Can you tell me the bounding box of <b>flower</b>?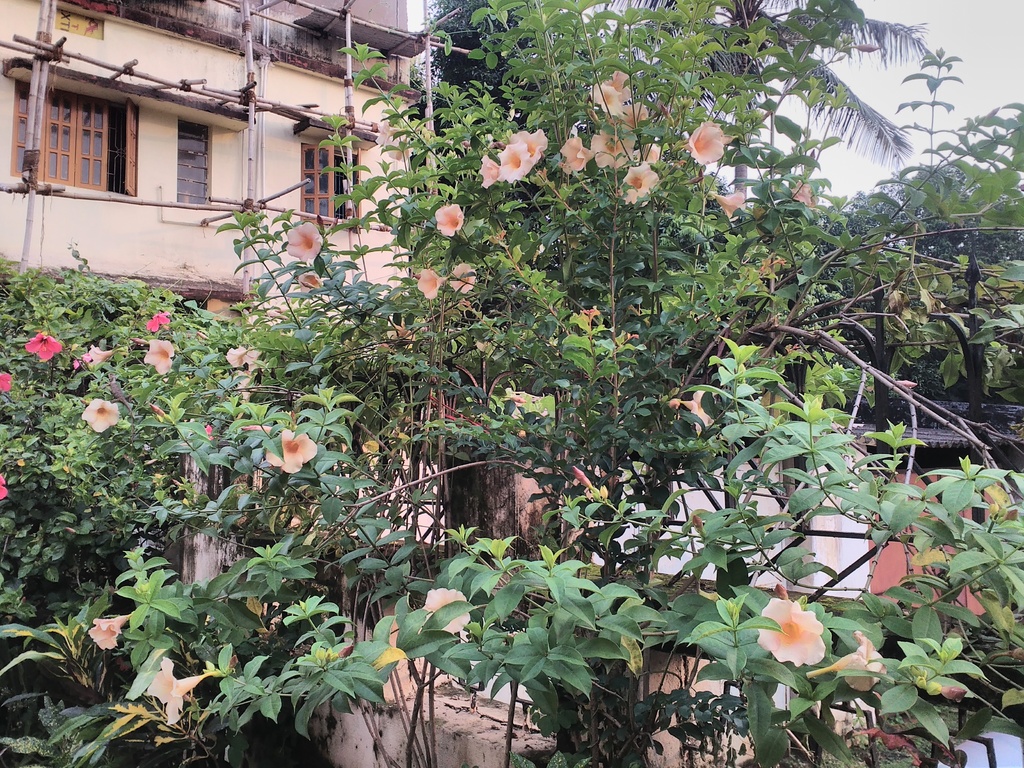
box=[433, 201, 465, 237].
